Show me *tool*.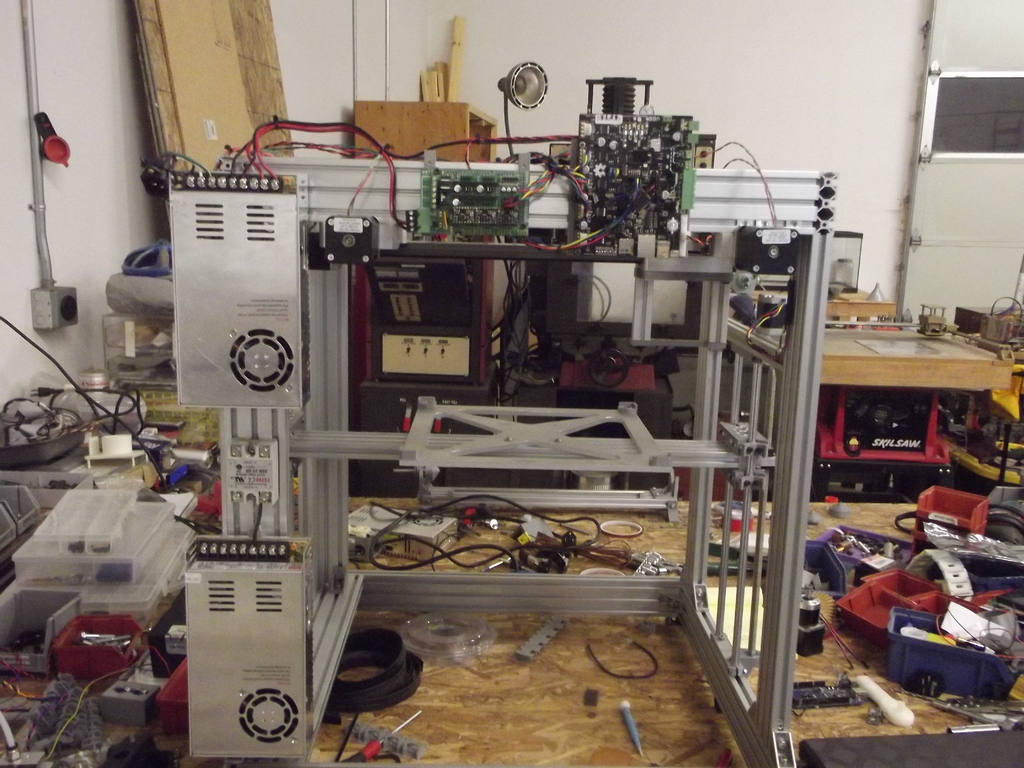
*tool* is here: (618,699,649,757).
